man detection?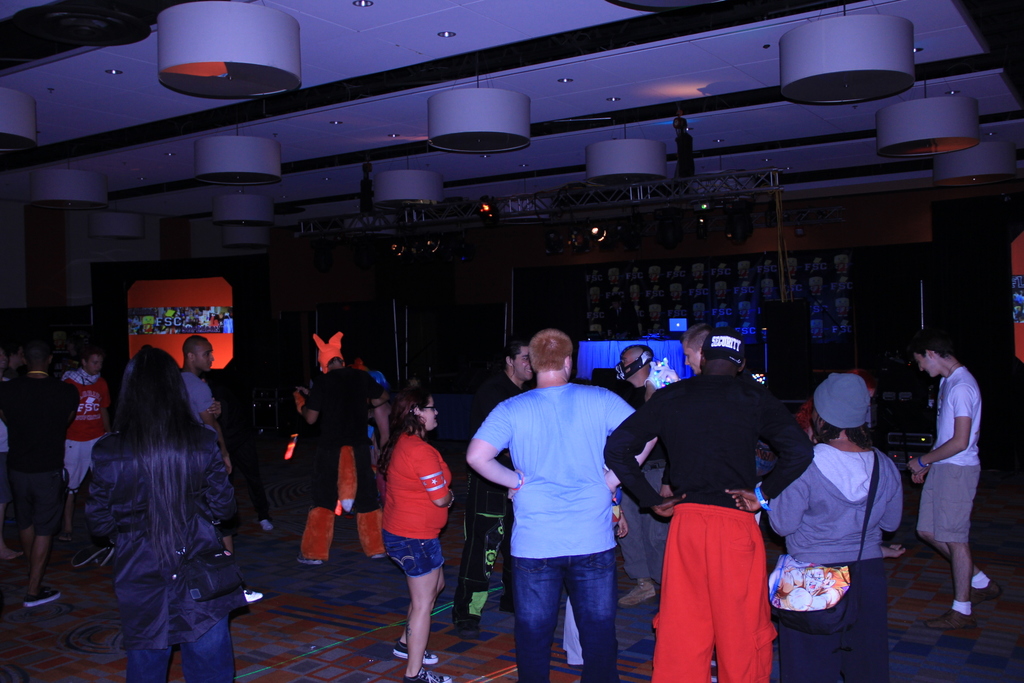
(x1=181, y1=336, x2=232, y2=477)
